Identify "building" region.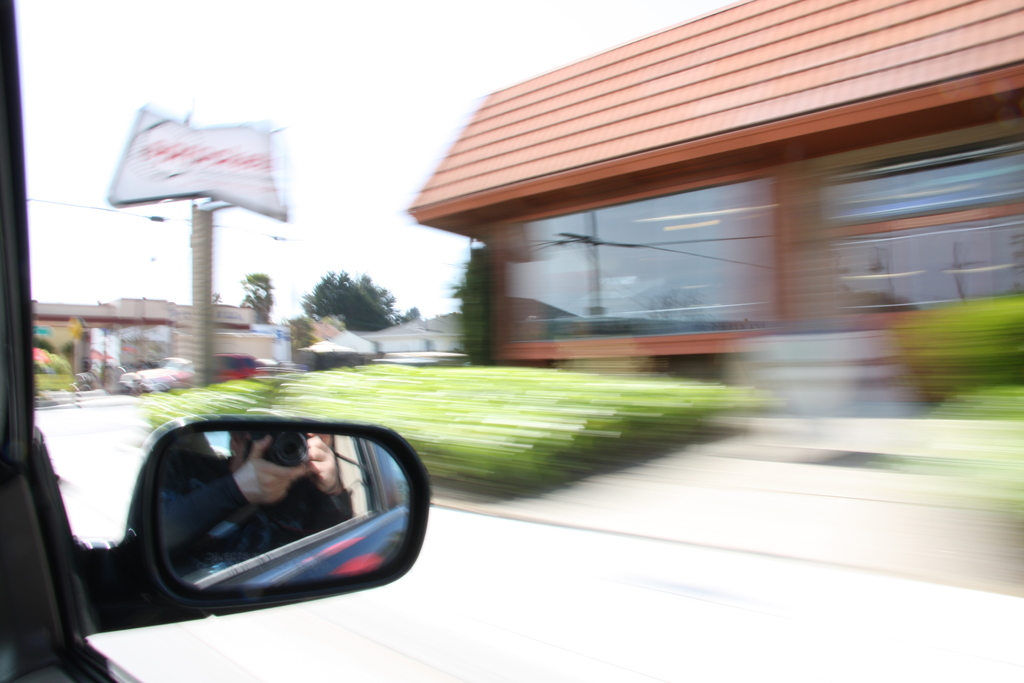
Region: {"left": 409, "top": 0, "right": 1023, "bottom": 413}.
